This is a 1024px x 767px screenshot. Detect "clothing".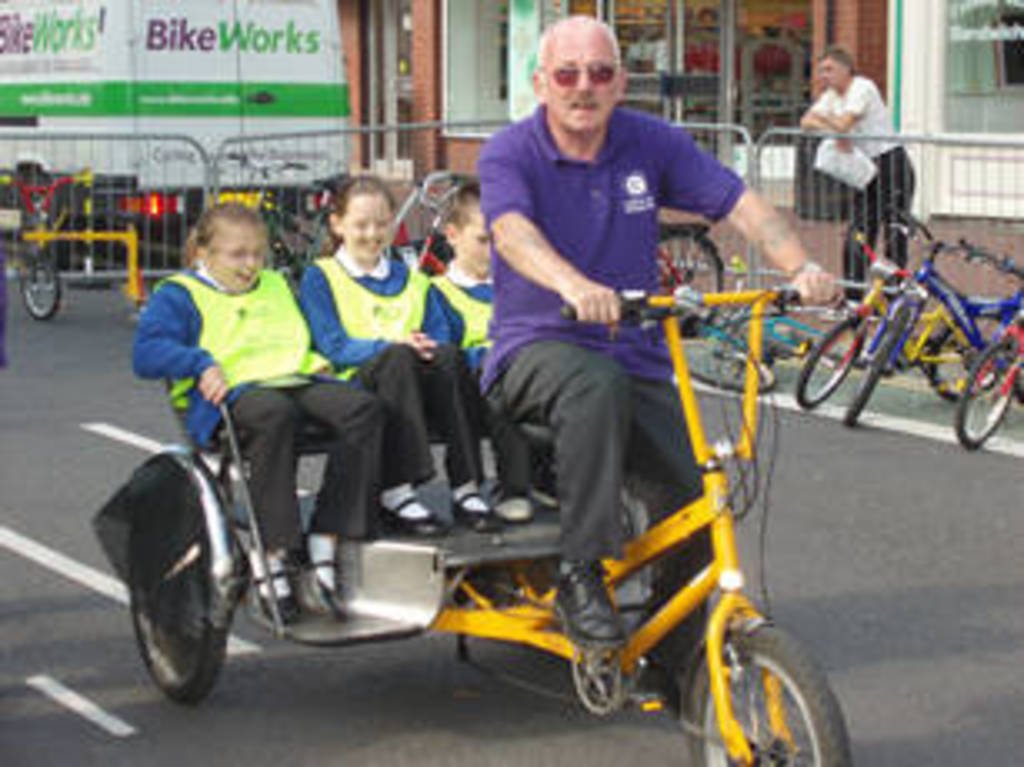
430, 267, 497, 394.
